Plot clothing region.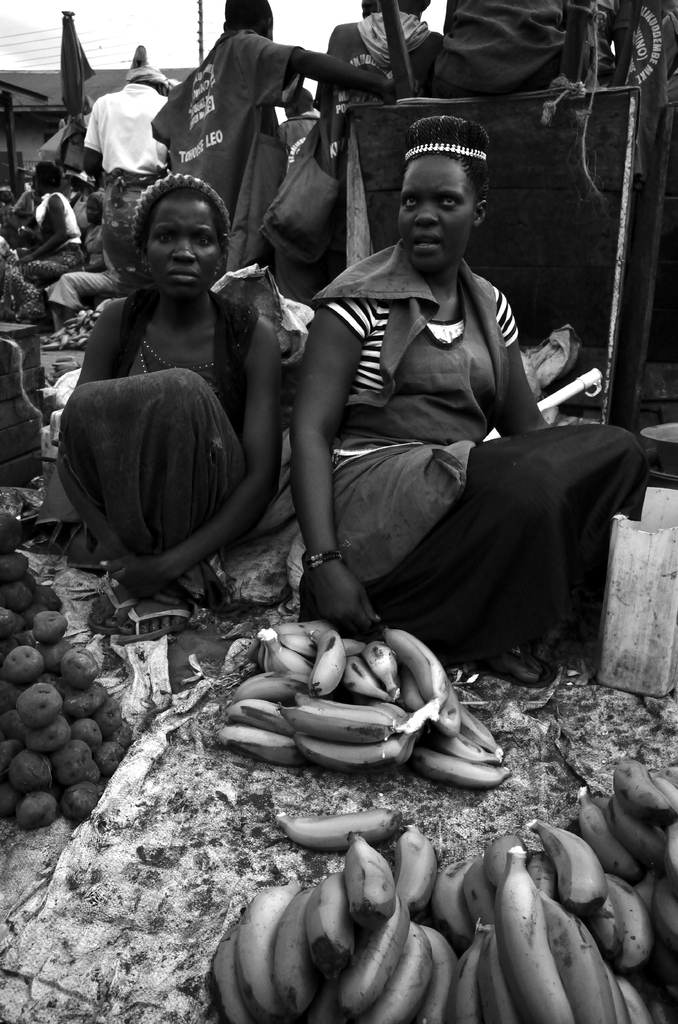
Plotted at (x1=285, y1=195, x2=617, y2=682).
